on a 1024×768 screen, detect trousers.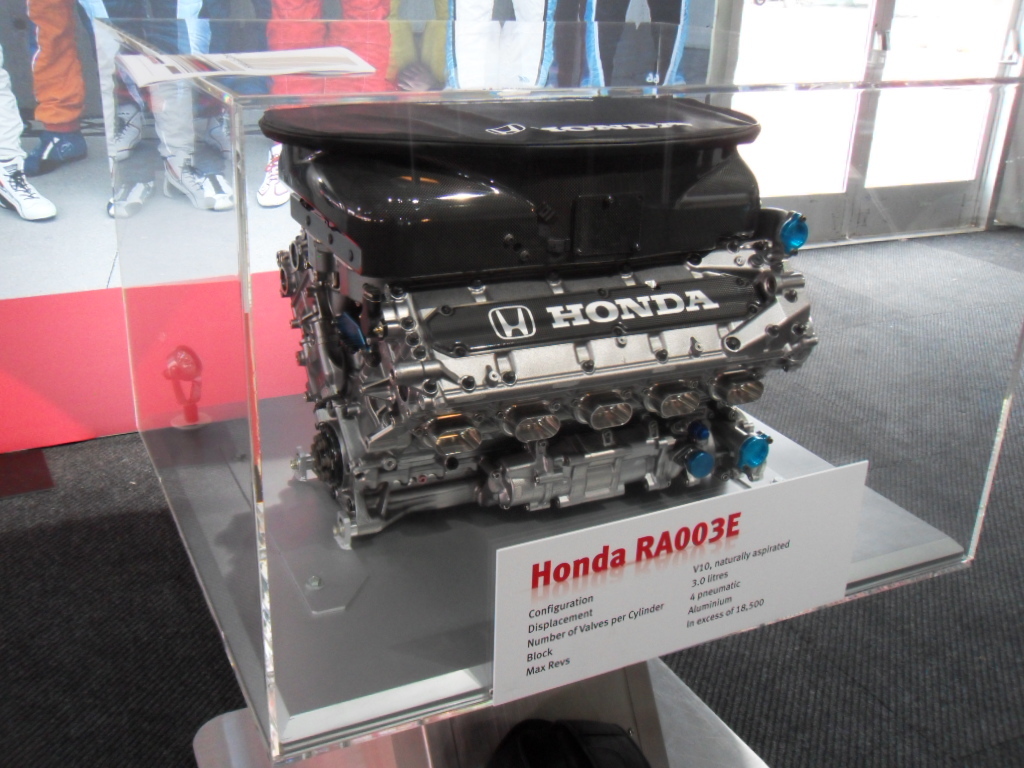
x1=265, y1=0, x2=402, y2=145.
